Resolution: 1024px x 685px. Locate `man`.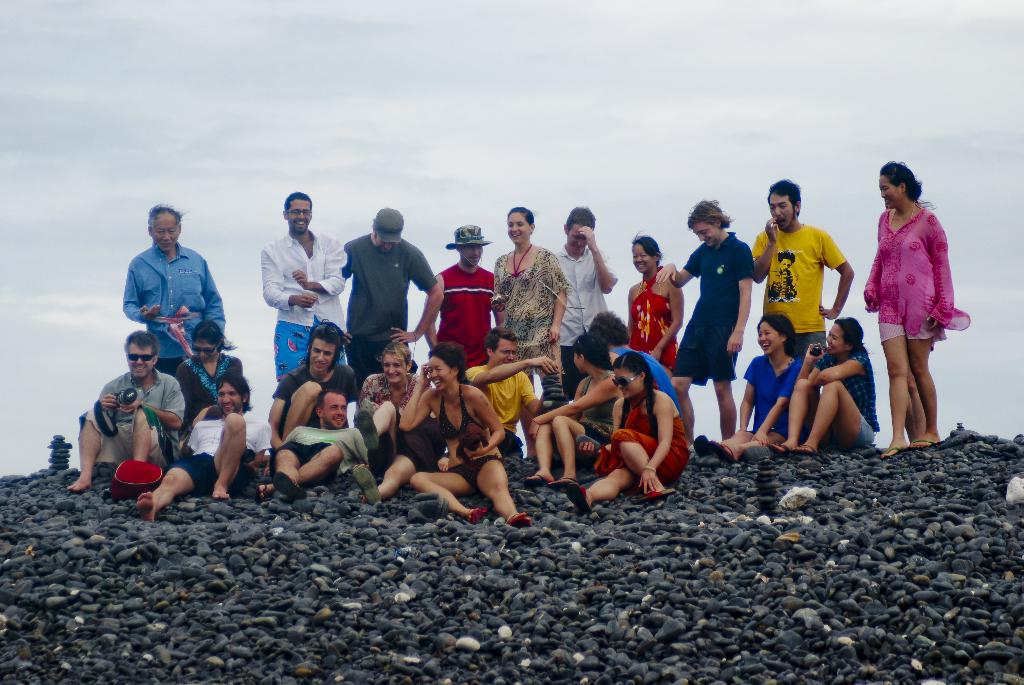
68/326/195/495.
